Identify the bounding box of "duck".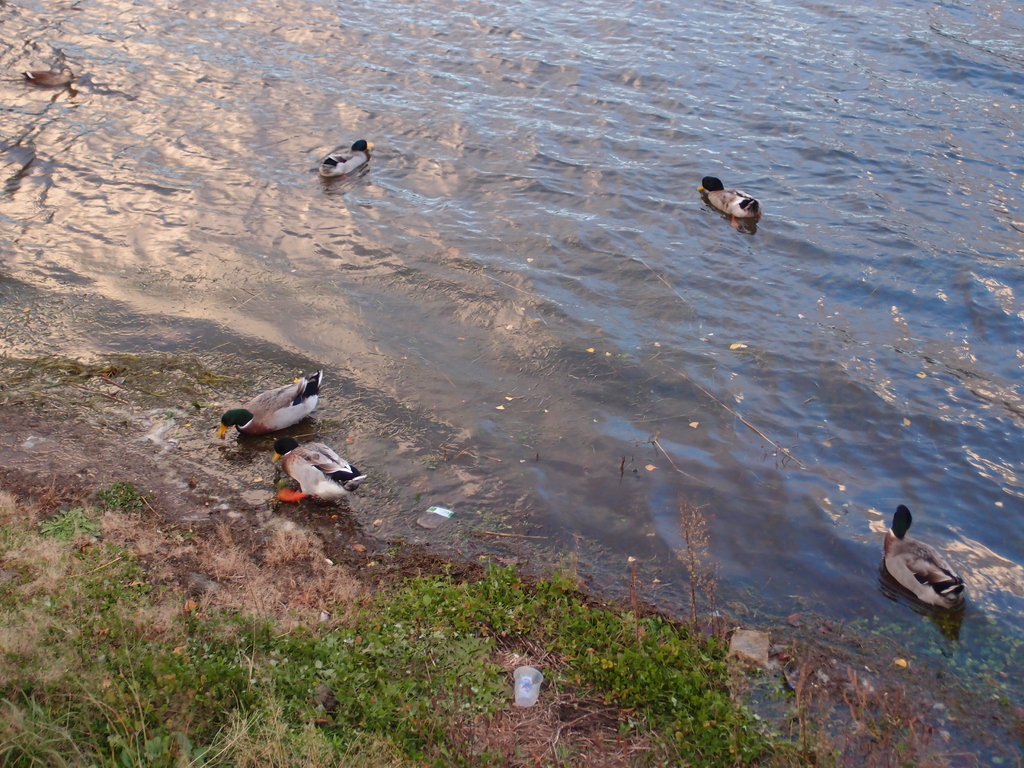
x1=890 y1=503 x2=990 y2=620.
